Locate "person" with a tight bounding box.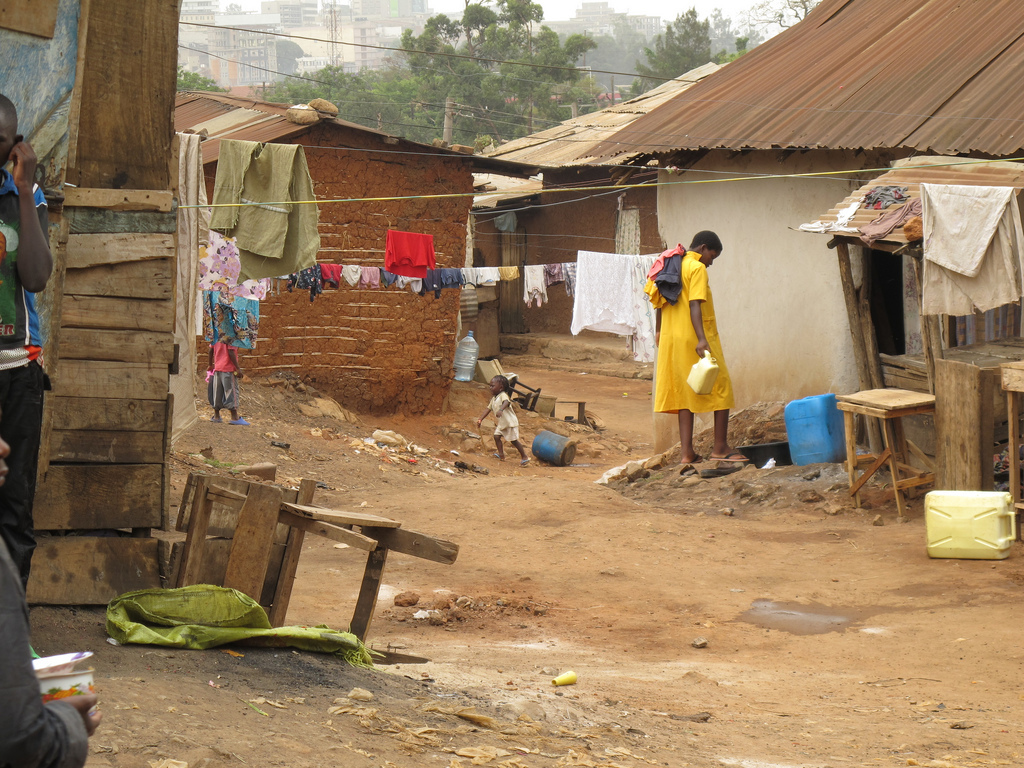
<bbox>652, 198, 742, 462</bbox>.
